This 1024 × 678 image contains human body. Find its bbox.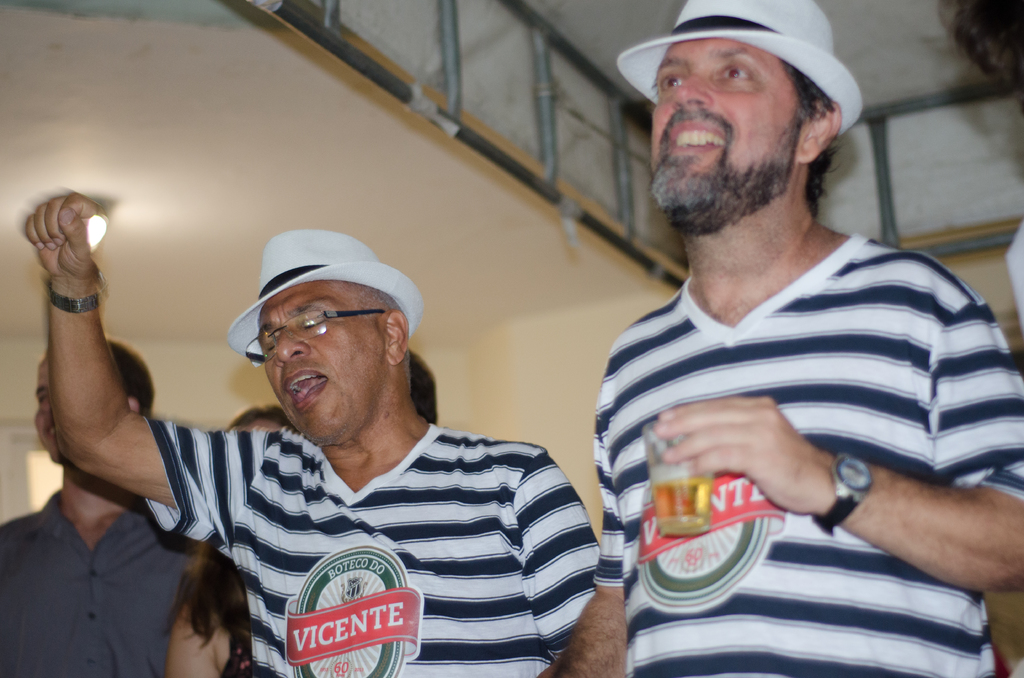
select_region(22, 192, 594, 677).
